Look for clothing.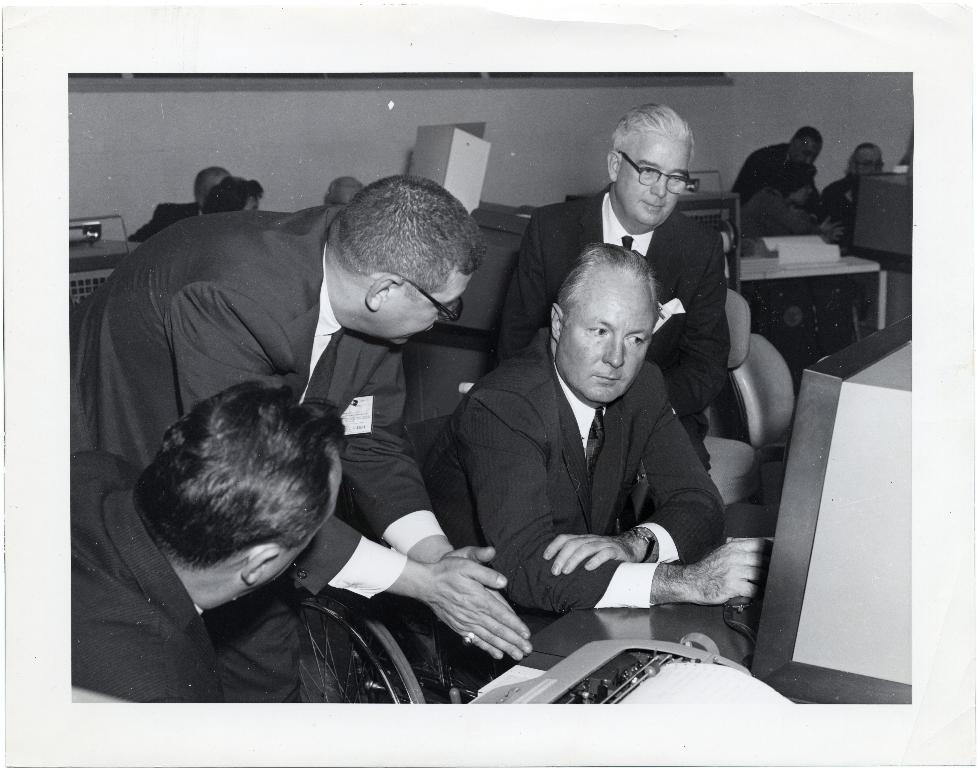
Found: box=[74, 200, 449, 702].
